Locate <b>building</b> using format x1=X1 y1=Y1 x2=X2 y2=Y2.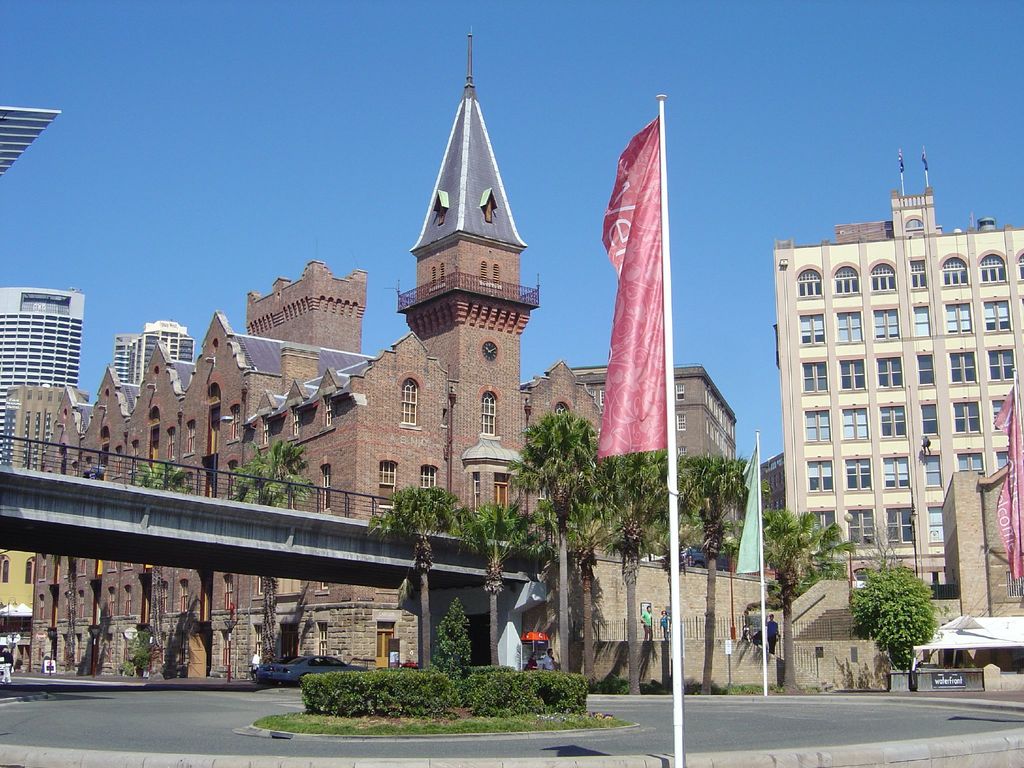
x1=112 y1=319 x2=196 y2=388.
